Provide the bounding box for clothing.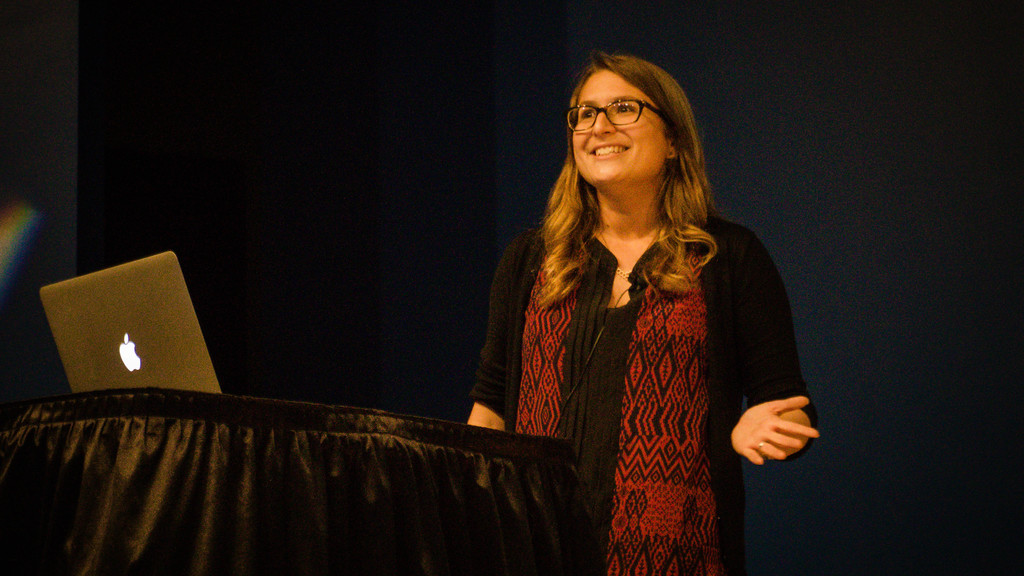
box(471, 204, 810, 575).
